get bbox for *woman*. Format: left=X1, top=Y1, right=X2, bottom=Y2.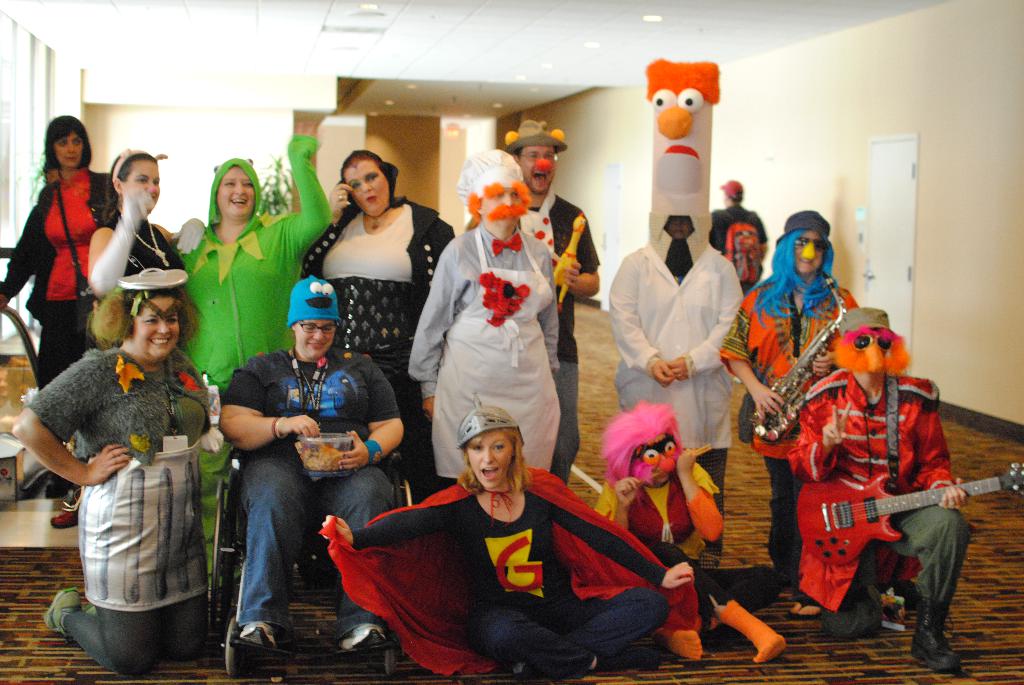
left=10, top=266, right=214, bottom=681.
